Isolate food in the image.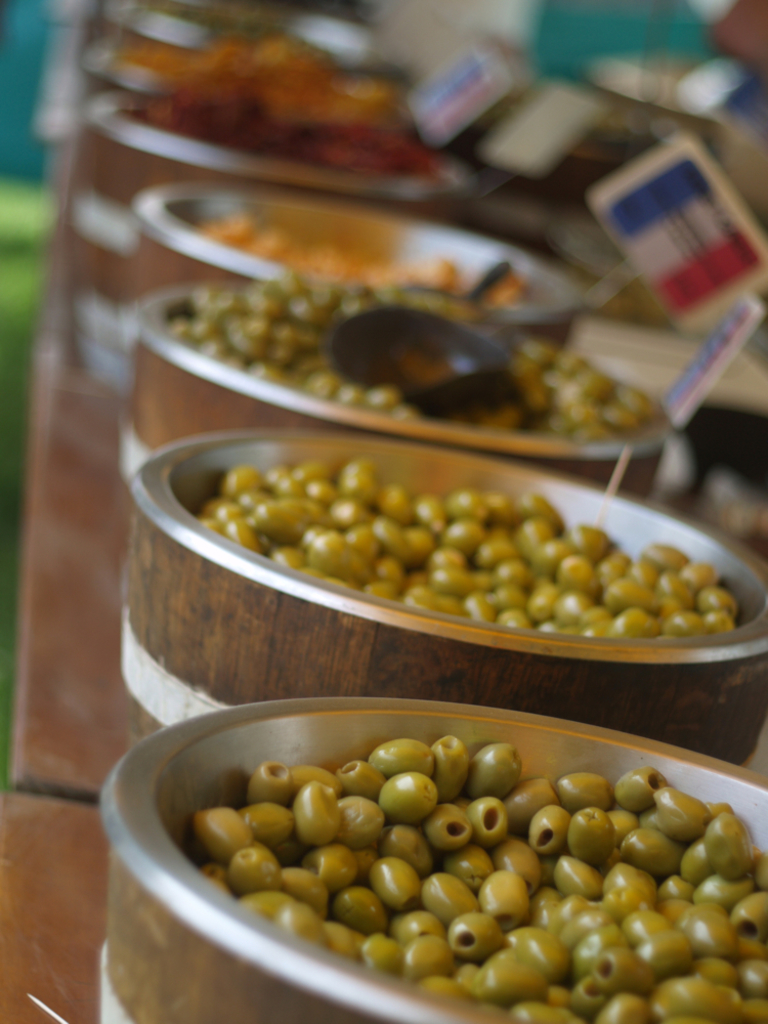
Isolated region: box=[162, 275, 664, 445].
